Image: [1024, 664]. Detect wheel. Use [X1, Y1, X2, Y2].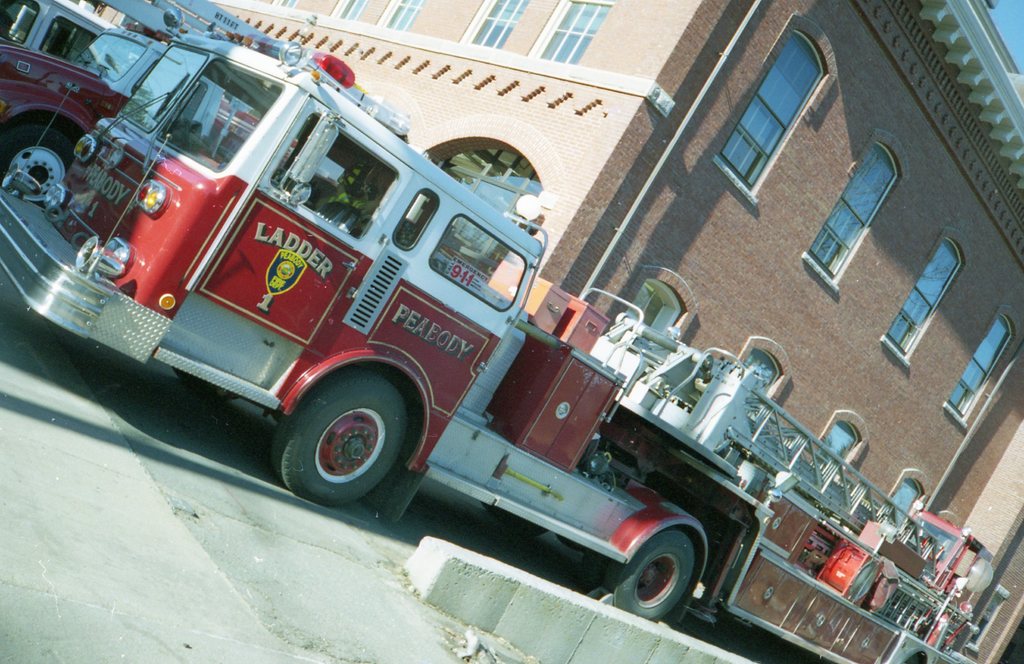
[905, 654, 918, 663].
